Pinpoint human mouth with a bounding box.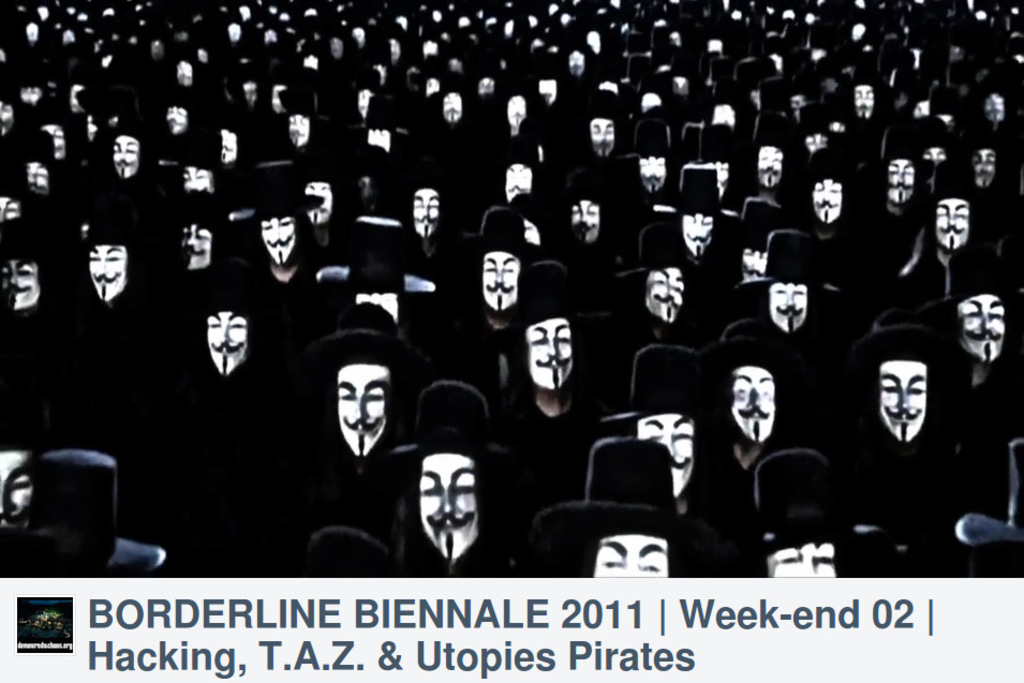
BBox(0, 521, 18, 531).
